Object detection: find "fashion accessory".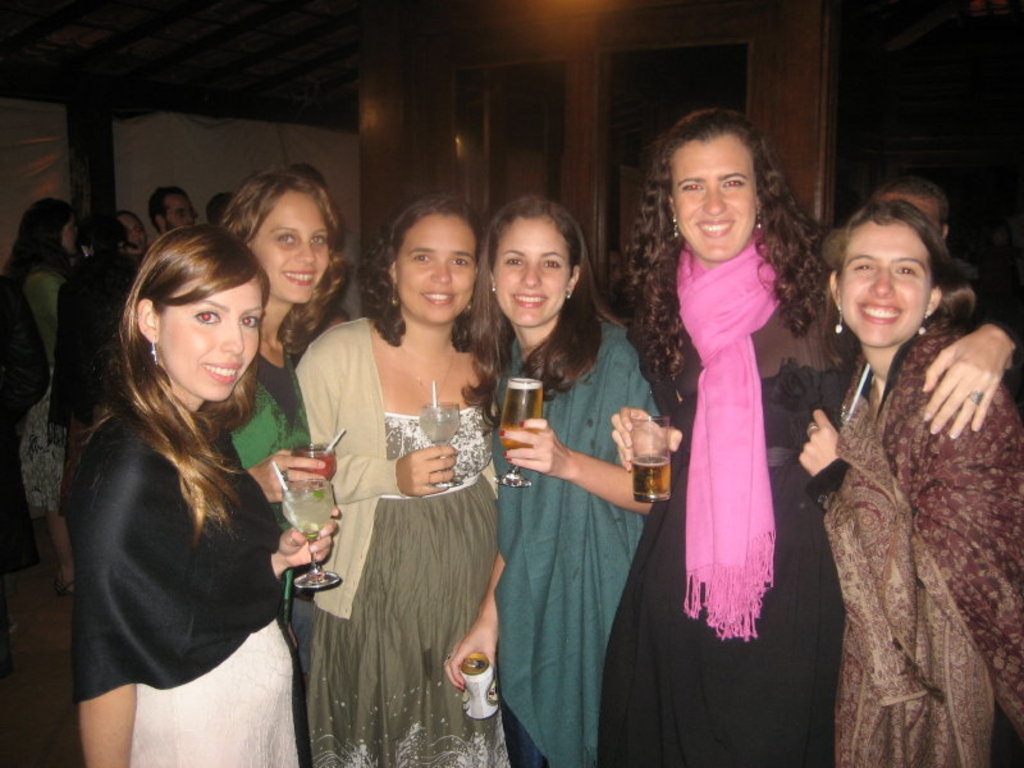
566,285,572,301.
